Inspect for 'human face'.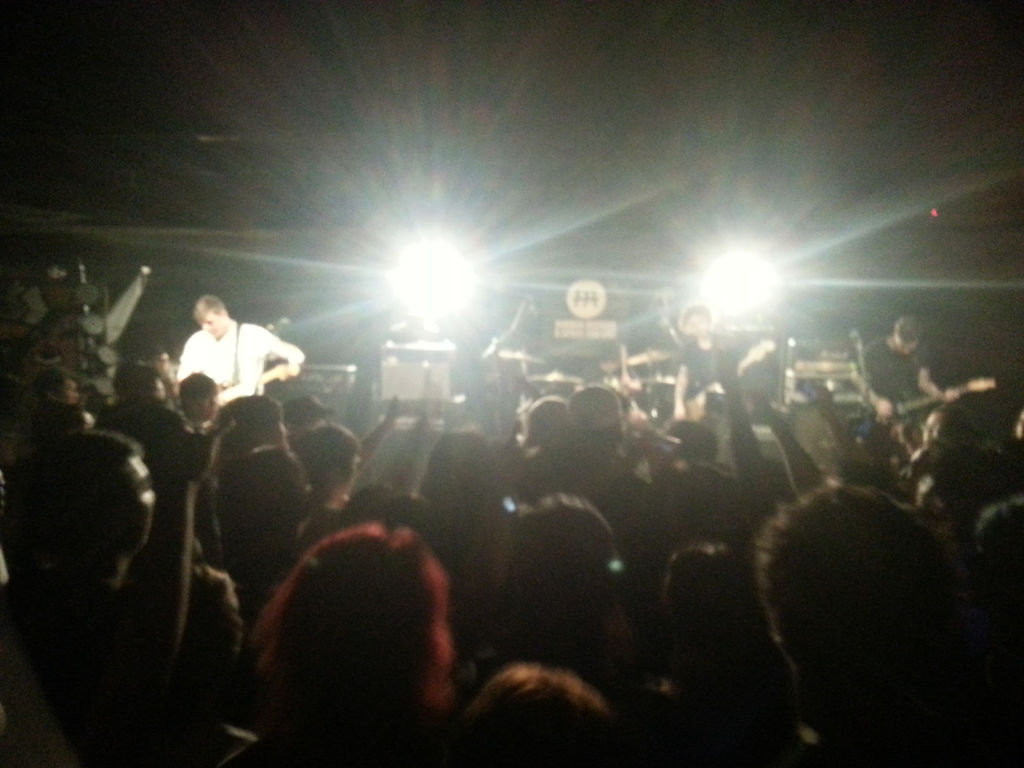
Inspection: Rect(152, 378, 170, 399).
